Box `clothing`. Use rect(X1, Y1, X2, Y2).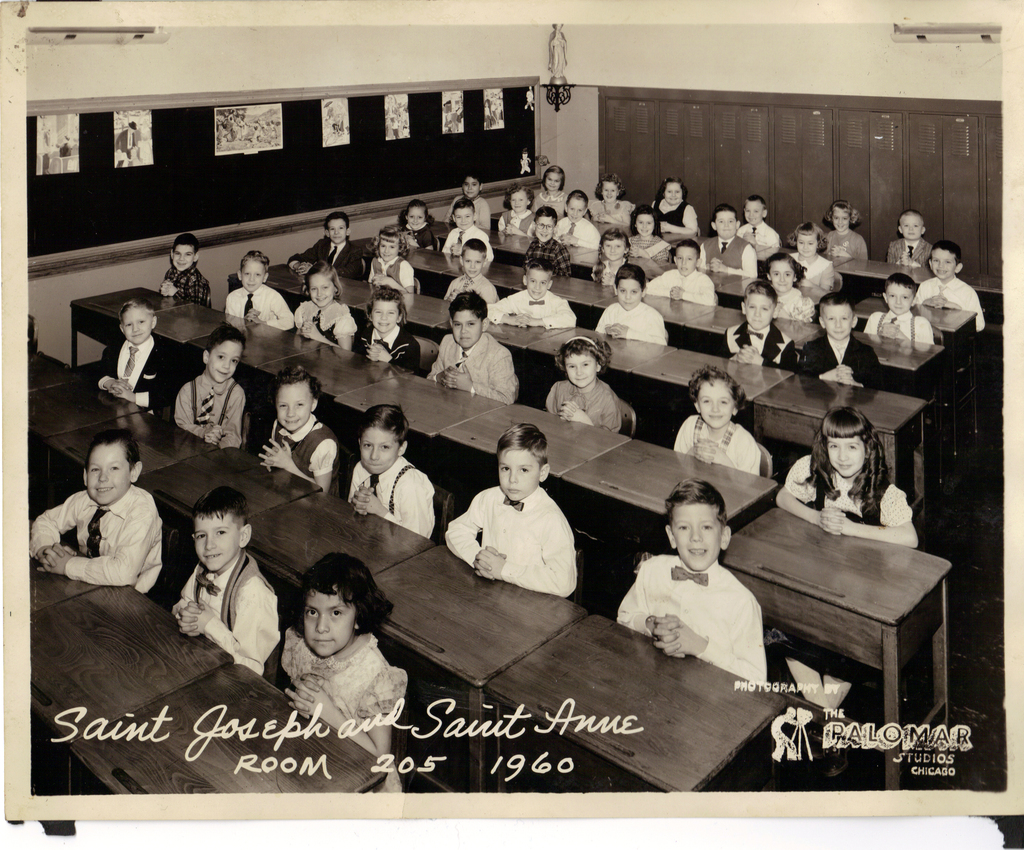
rect(163, 261, 207, 304).
